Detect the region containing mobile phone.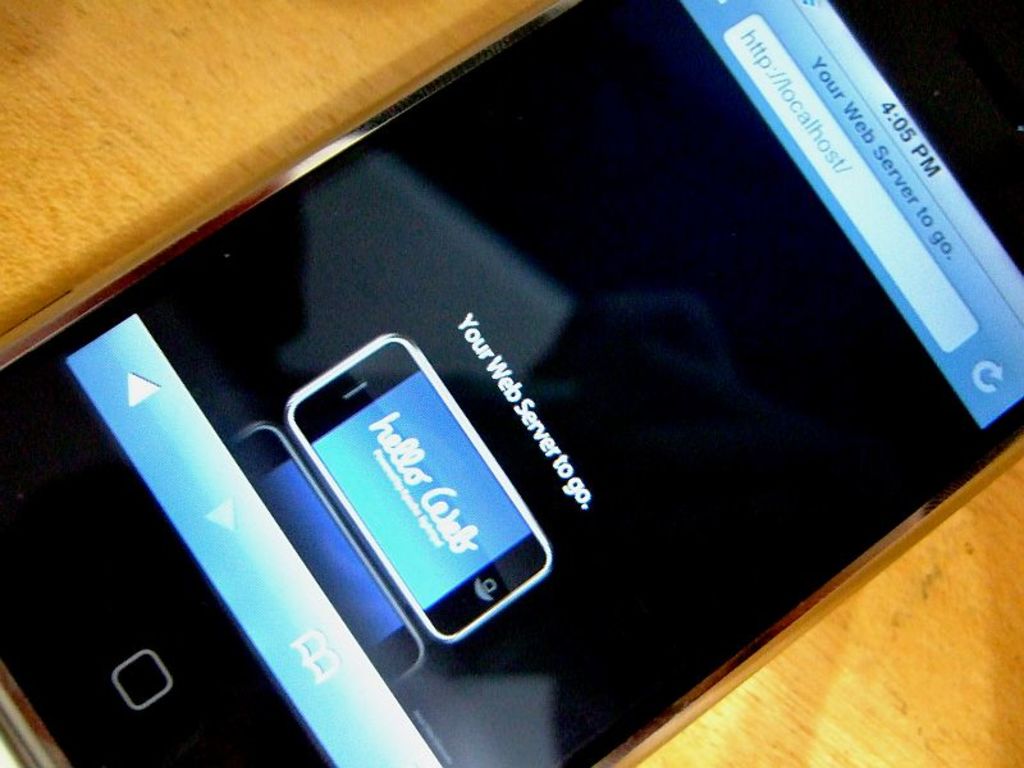
x1=38 y1=0 x2=973 y2=762.
